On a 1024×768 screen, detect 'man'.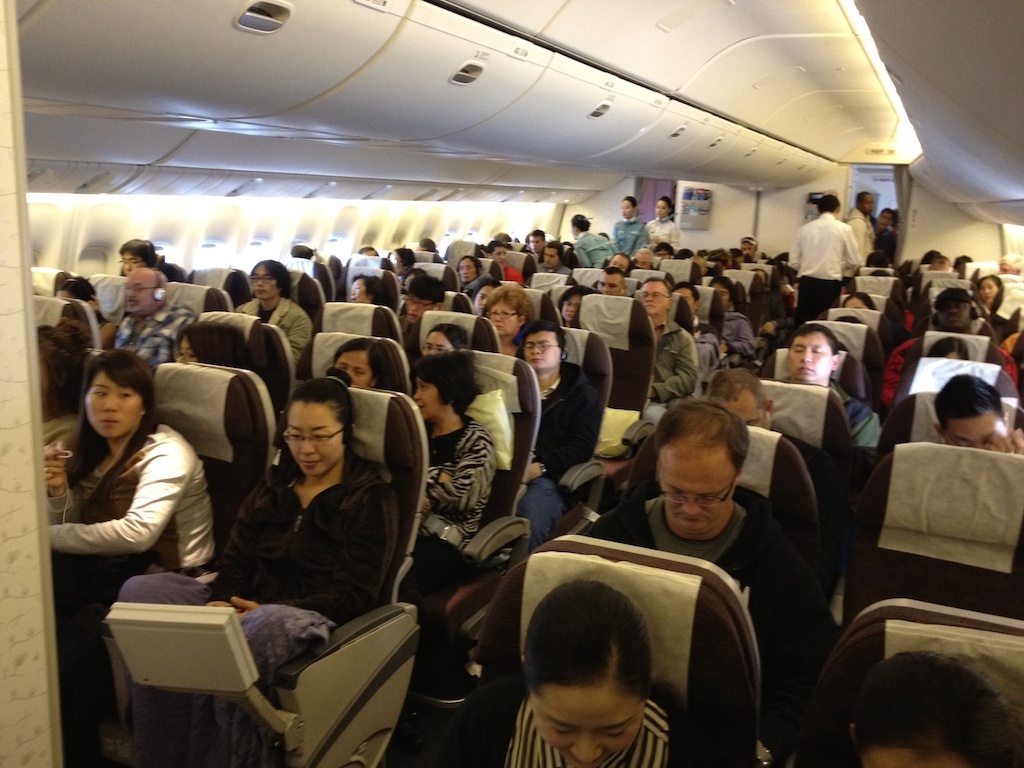
[x1=788, y1=196, x2=861, y2=325].
